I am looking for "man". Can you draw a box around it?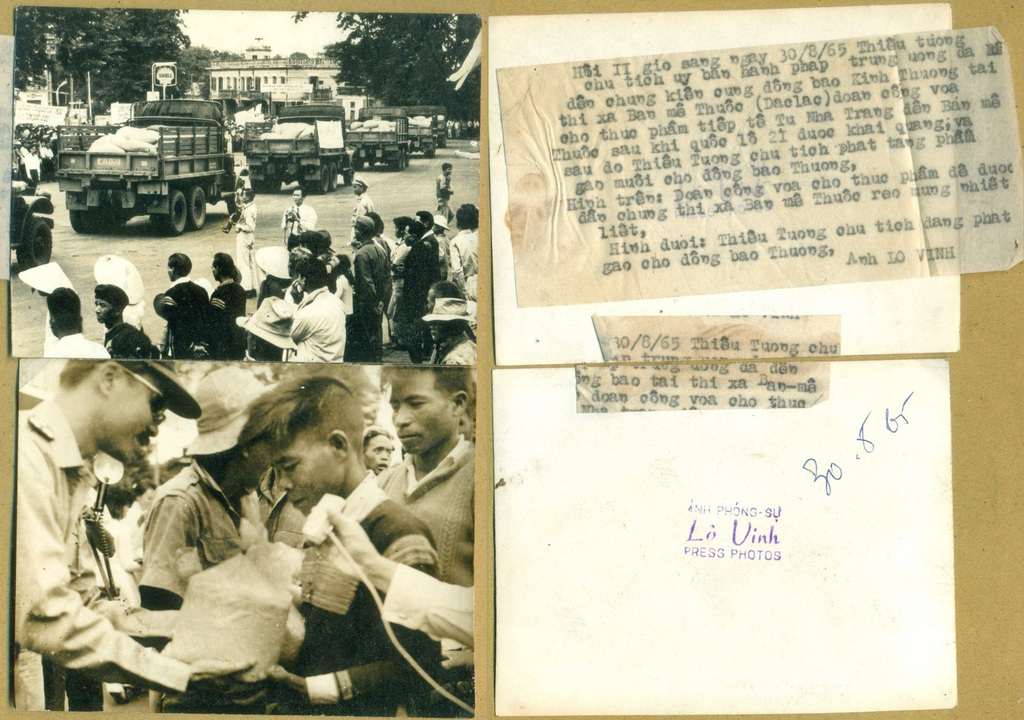
Sure, the bounding box is 350/213/388/360.
